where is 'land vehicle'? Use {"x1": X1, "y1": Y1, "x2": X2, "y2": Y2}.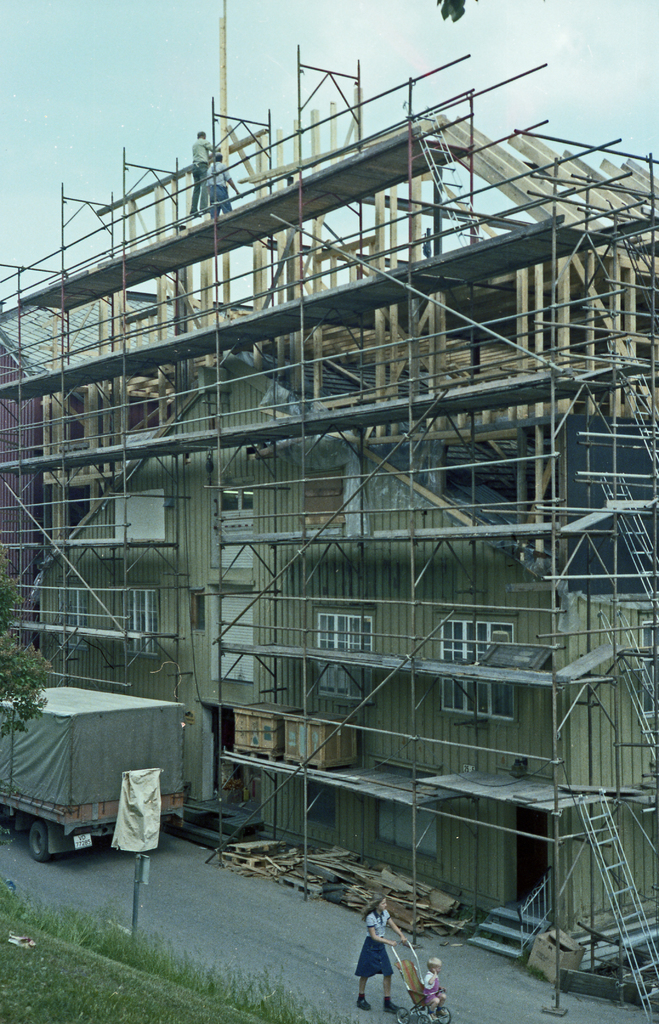
{"x1": 11, "y1": 685, "x2": 202, "y2": 885}.
